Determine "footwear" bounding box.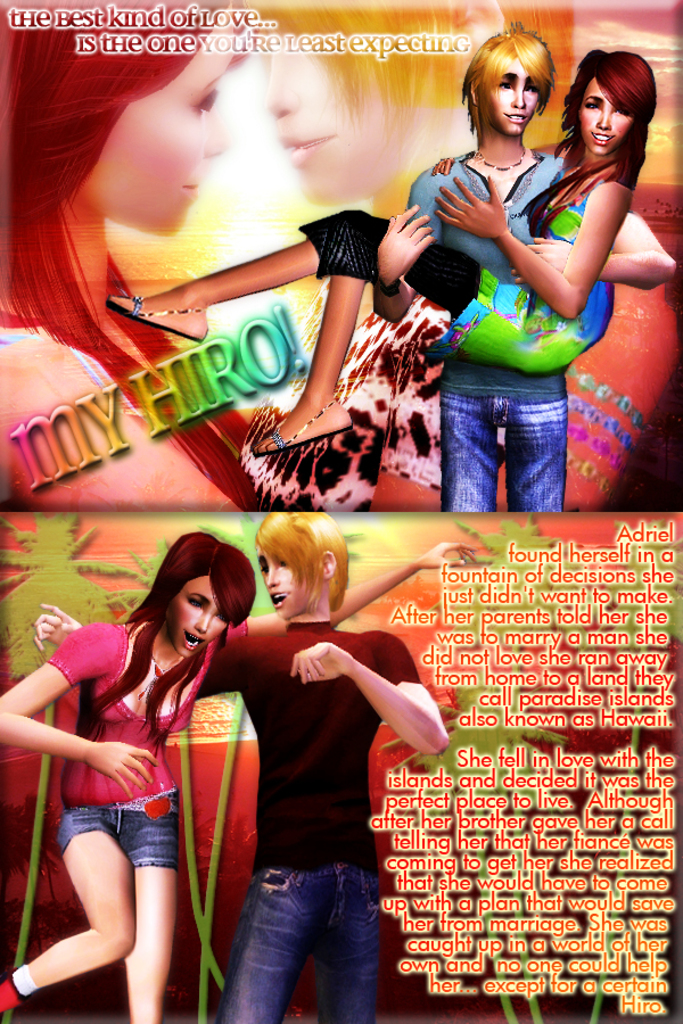
Determined: x1=253, y1=395, x2=356, y2=459.
